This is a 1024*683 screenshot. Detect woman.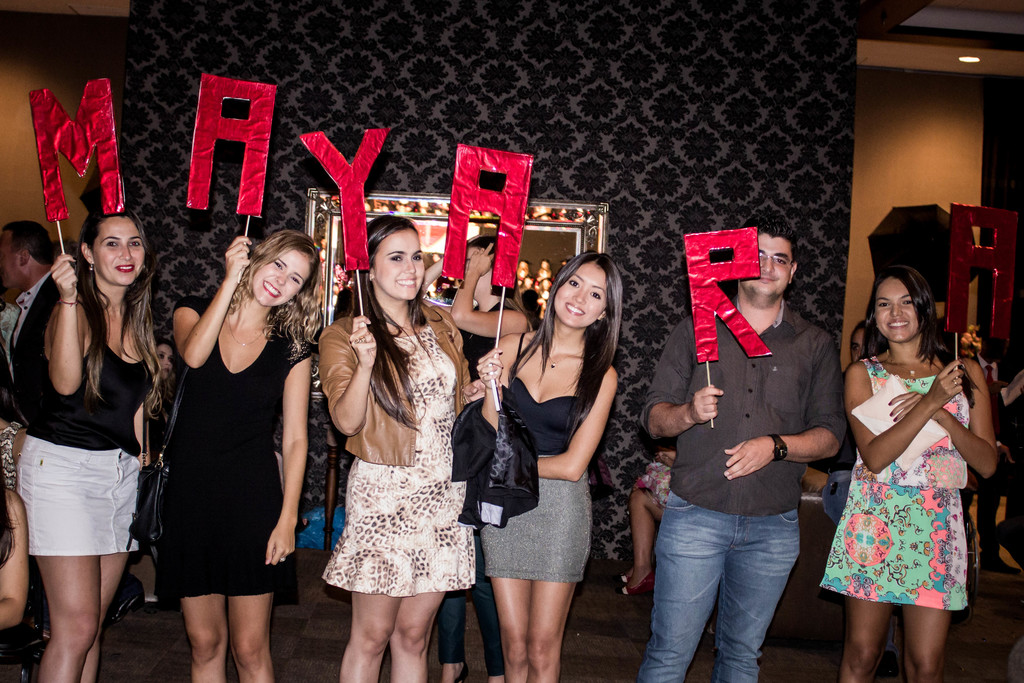
315 208 468 682.
